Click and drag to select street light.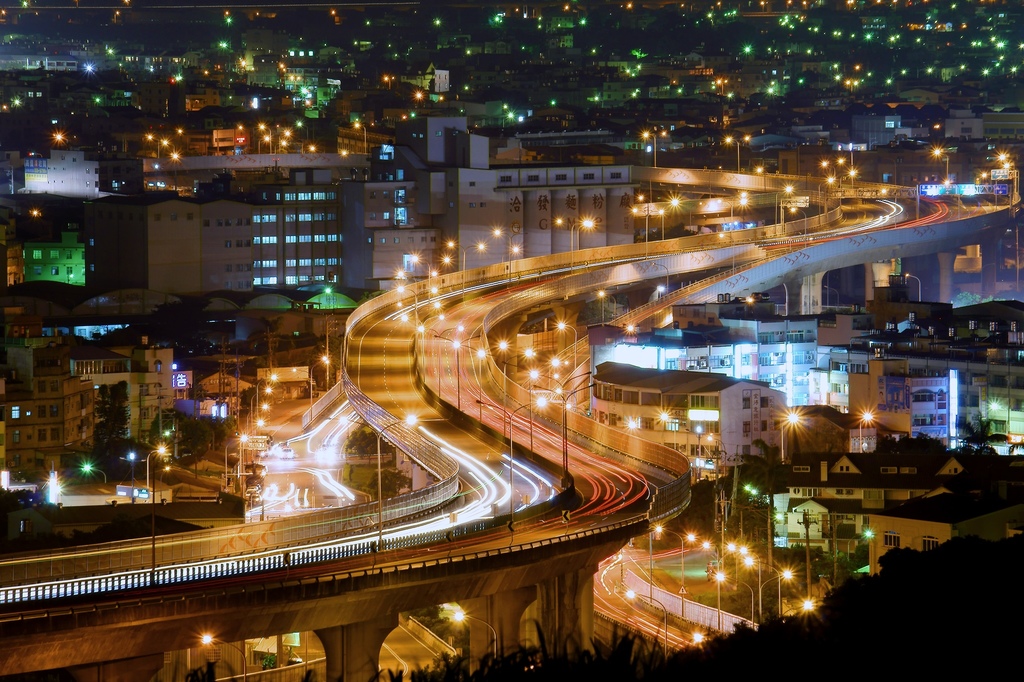
Selection: locate(631, 203, 666, 258).
